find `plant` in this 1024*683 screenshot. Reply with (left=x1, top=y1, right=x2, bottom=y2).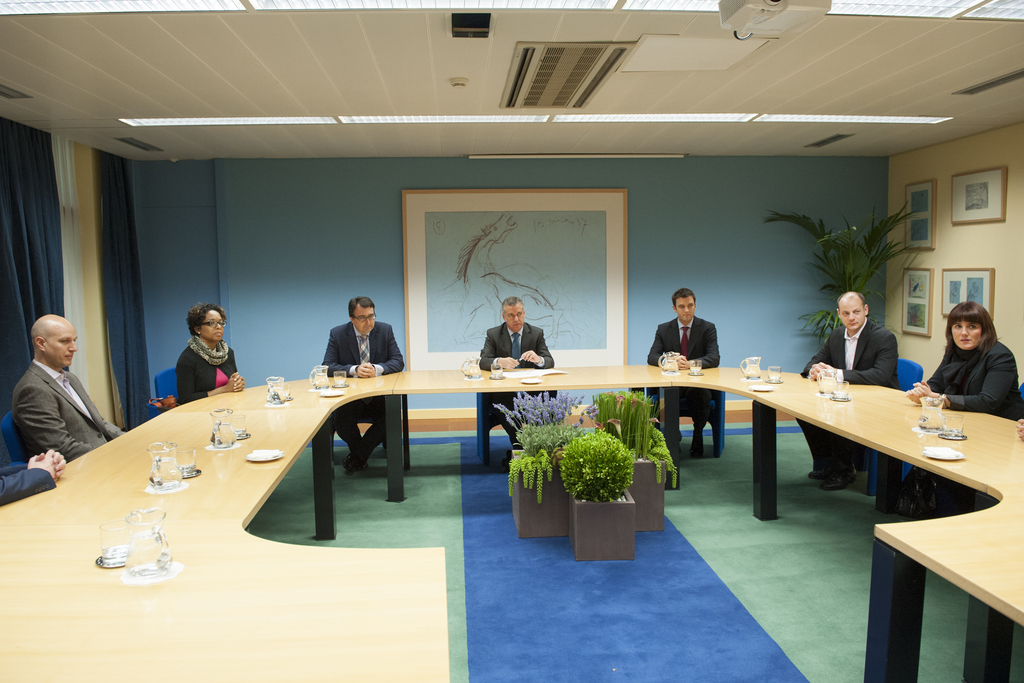
(left=758, top=202, right=932, bottom=320).
